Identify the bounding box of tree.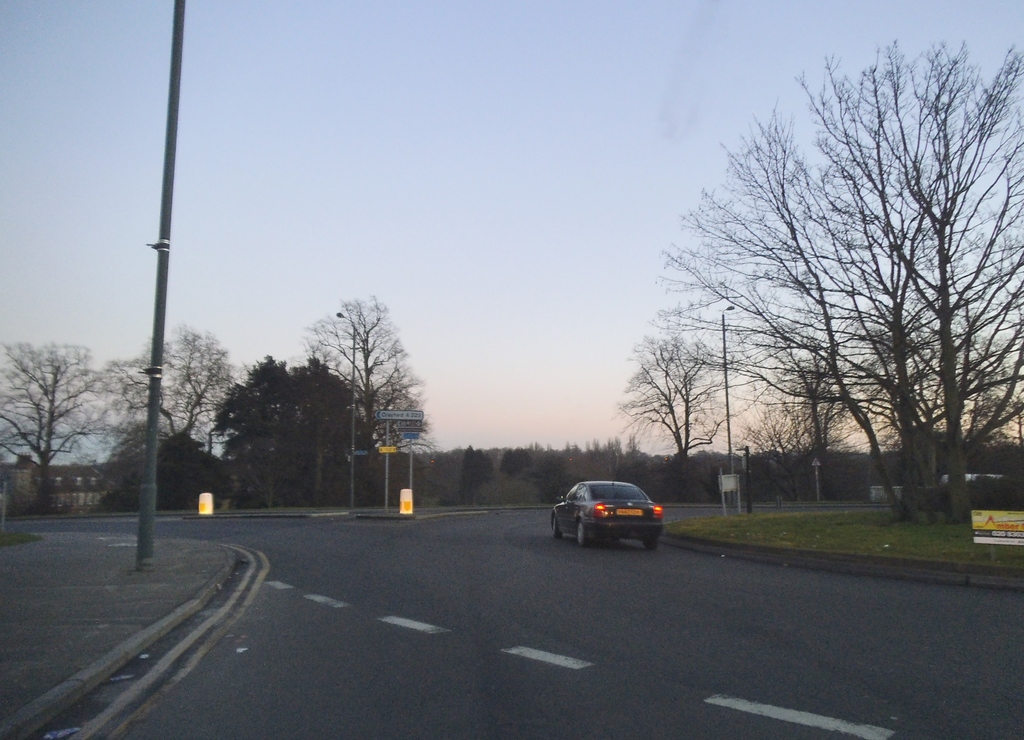
[left=0, top=333, right=113, bottom=517].
